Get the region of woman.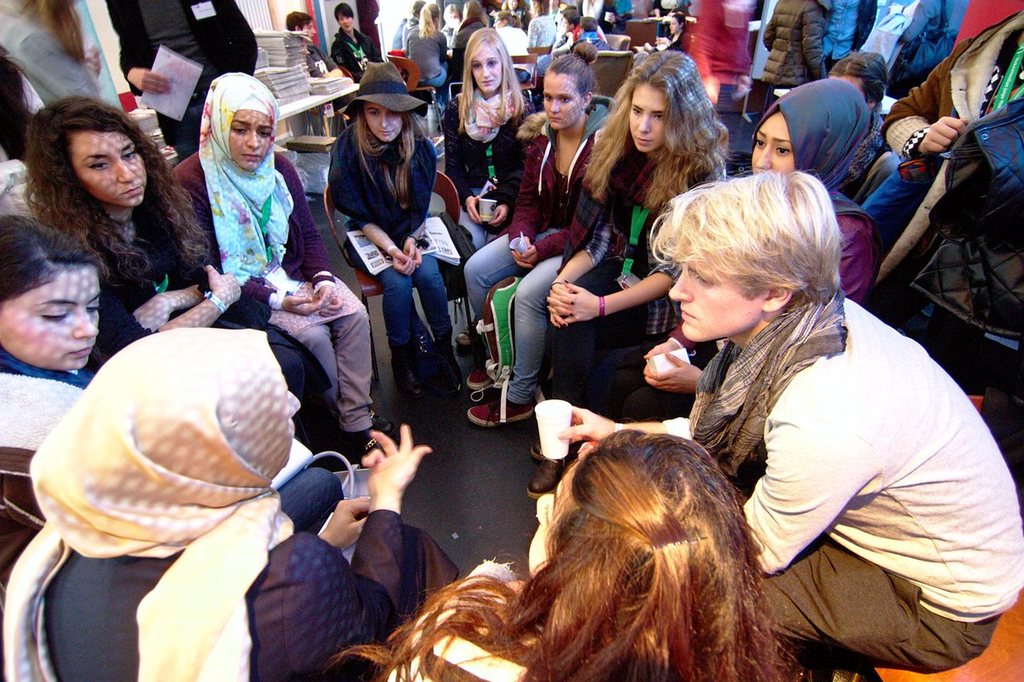
(x1=166, y1=71, x2=394, y2=458).
